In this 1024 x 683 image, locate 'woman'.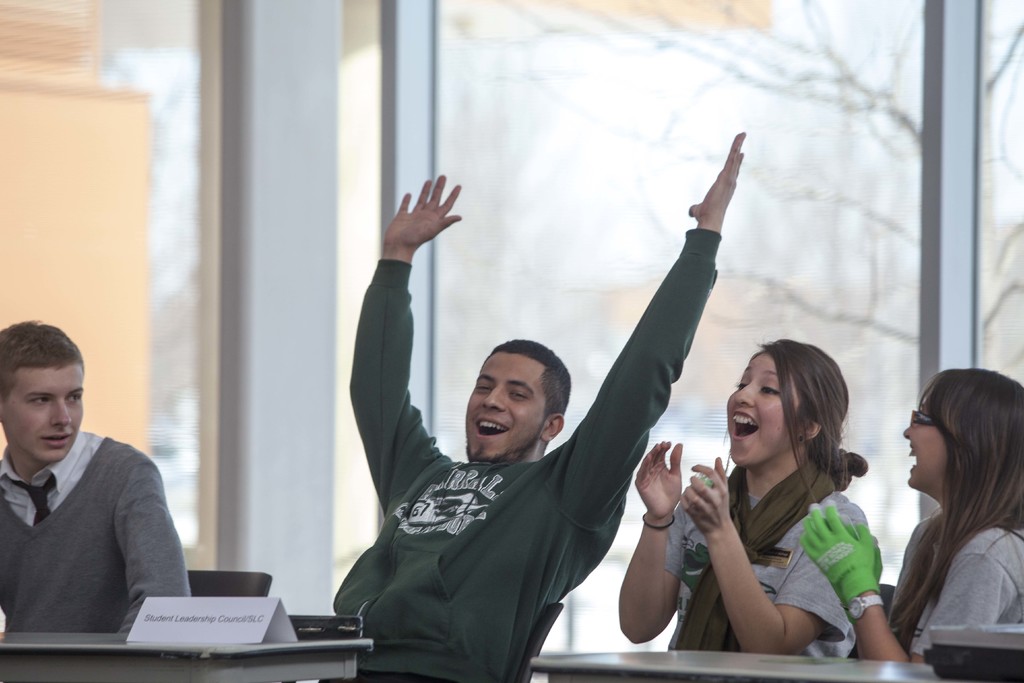
Bounding box: box(801, 366, 1023, 664).
